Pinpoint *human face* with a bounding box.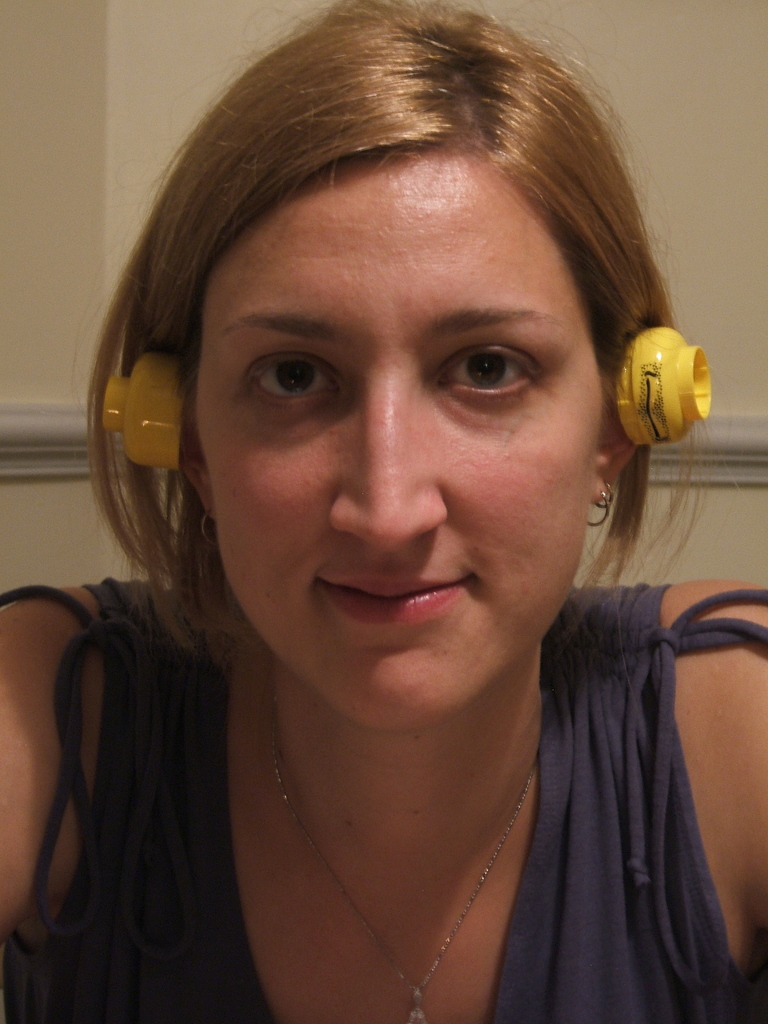
pyautogui.locateOnScreen(191, 142, 603, 740).
